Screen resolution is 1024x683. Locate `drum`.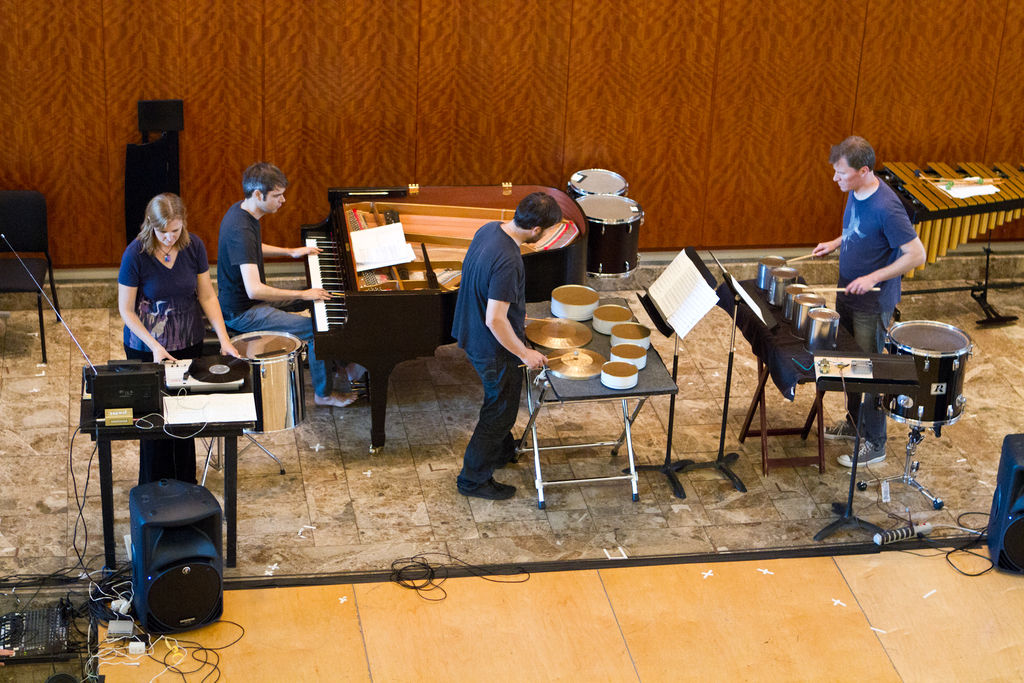
552, 284, 599, 322.
